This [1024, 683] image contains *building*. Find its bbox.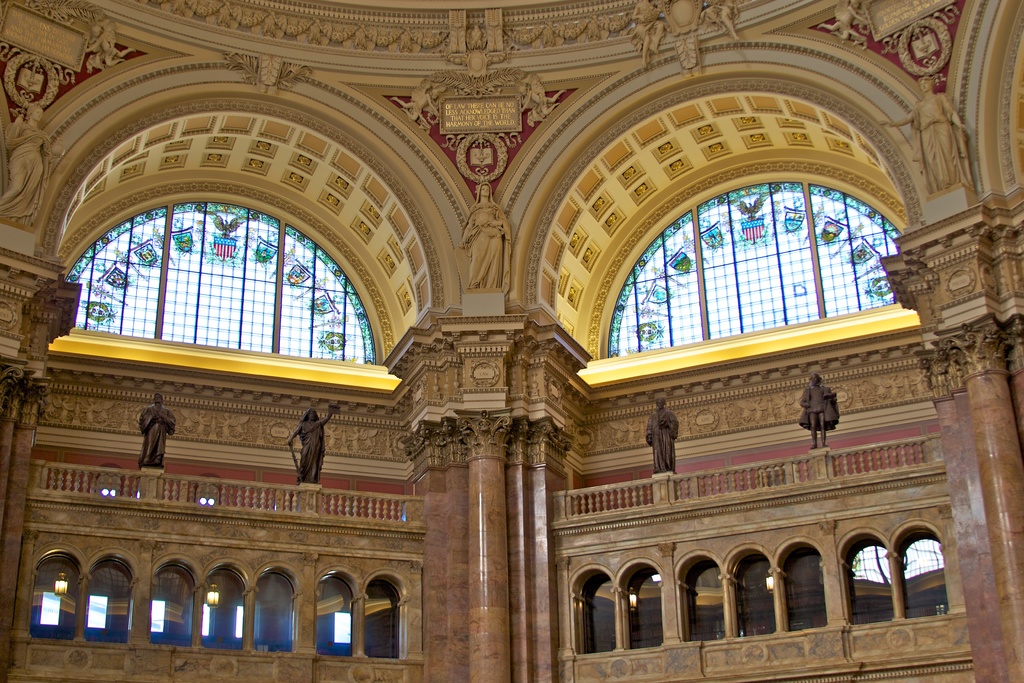
0, 0, 1023, 682.
